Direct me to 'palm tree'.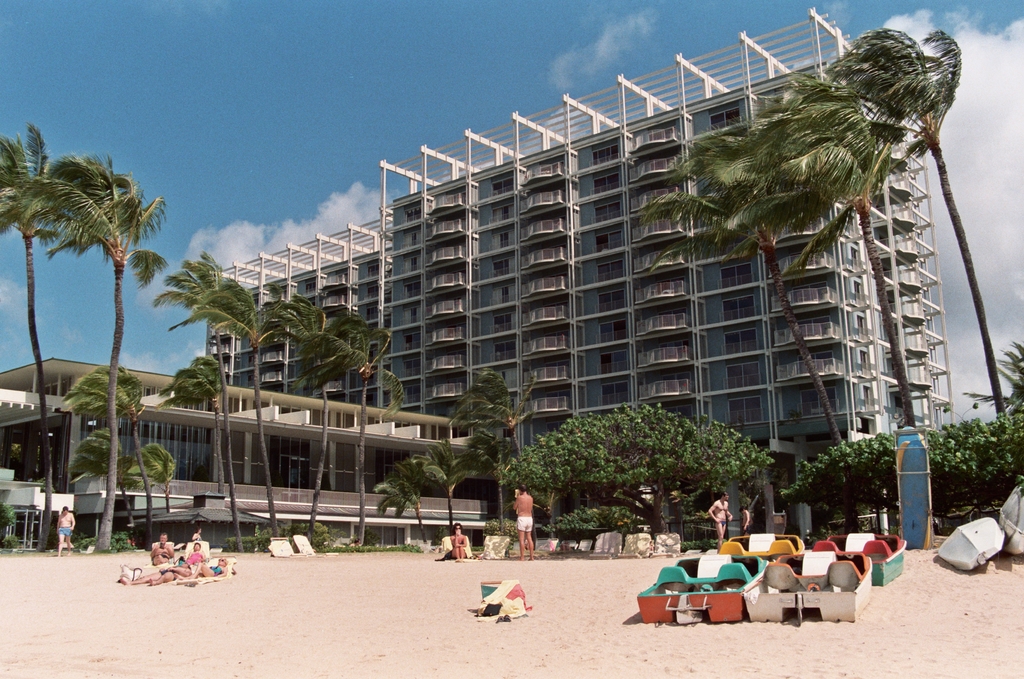
Direction: 459:369:519:522.
